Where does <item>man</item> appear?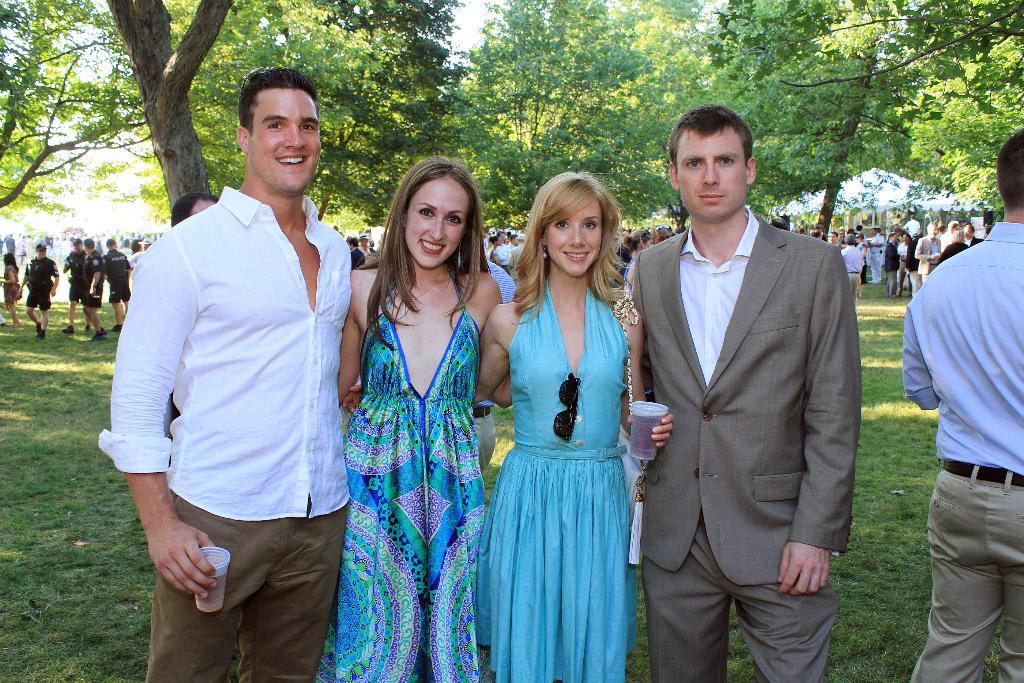
Appears at box=[835, 235, 860, 295].
